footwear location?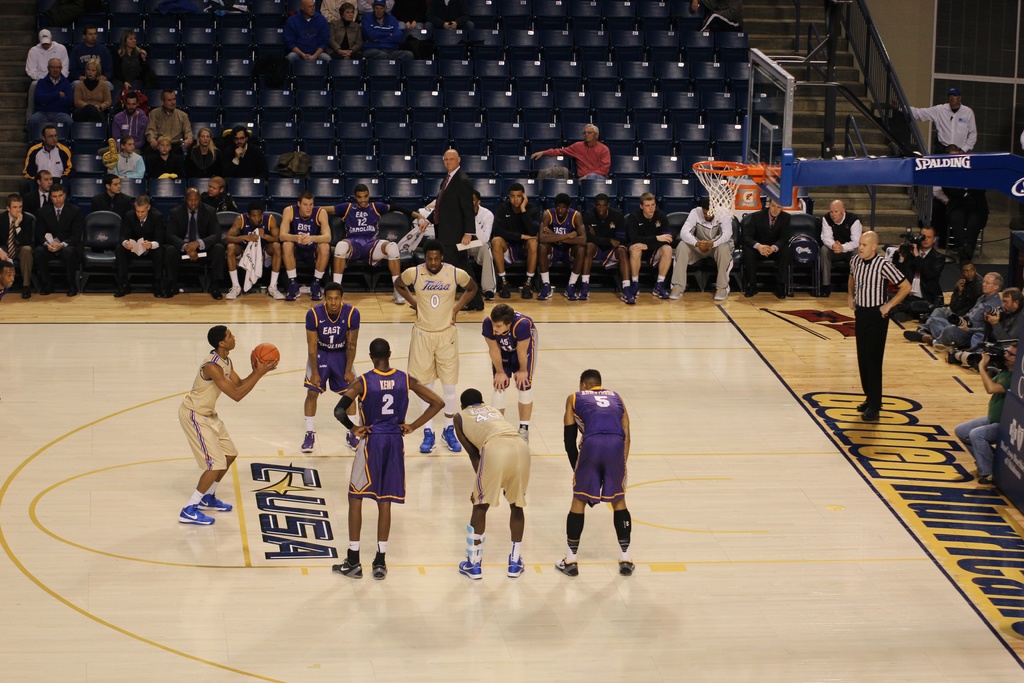
[709,289,732,299]
